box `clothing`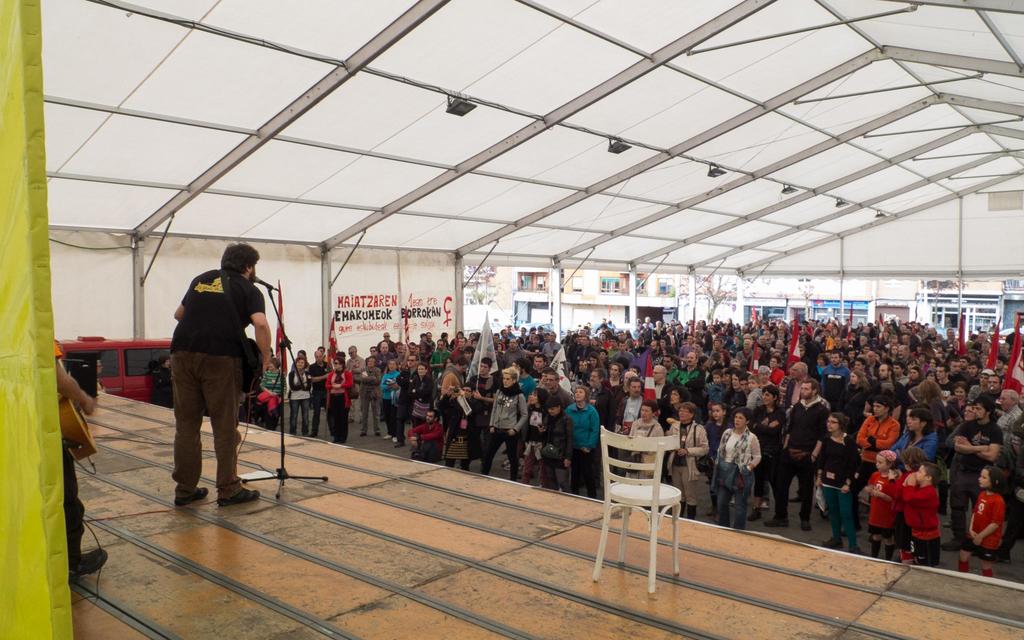
locate(324, 367, 348, 445)
